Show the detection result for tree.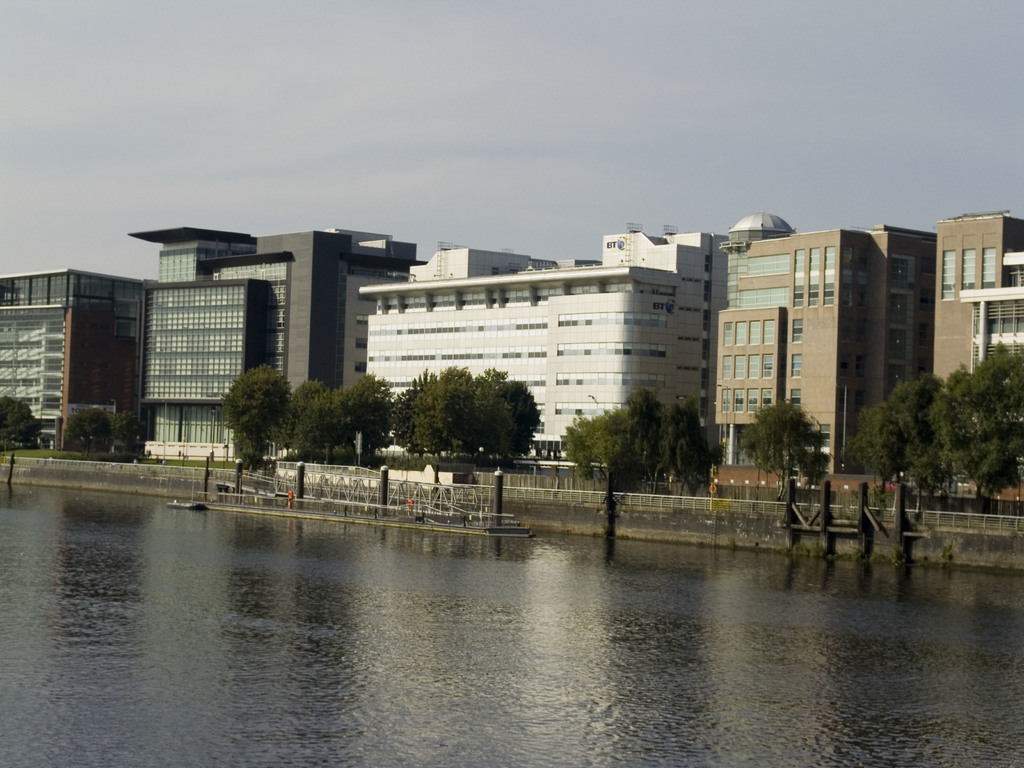
<region>860, 399, 912, 509</region>.
